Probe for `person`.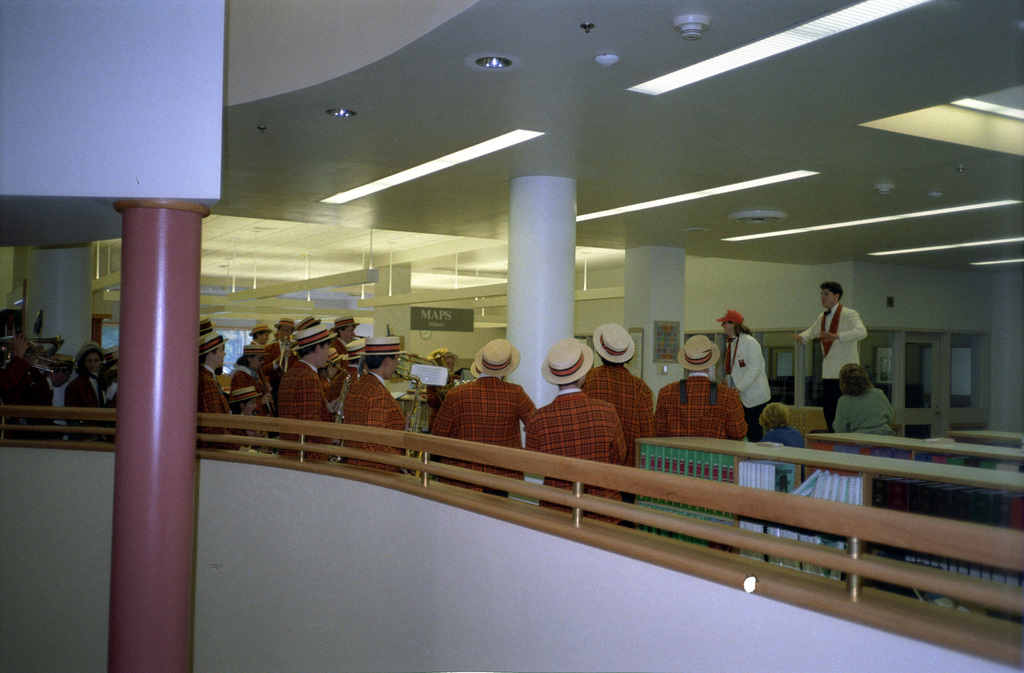
Probe result: [250,324,271,347].
